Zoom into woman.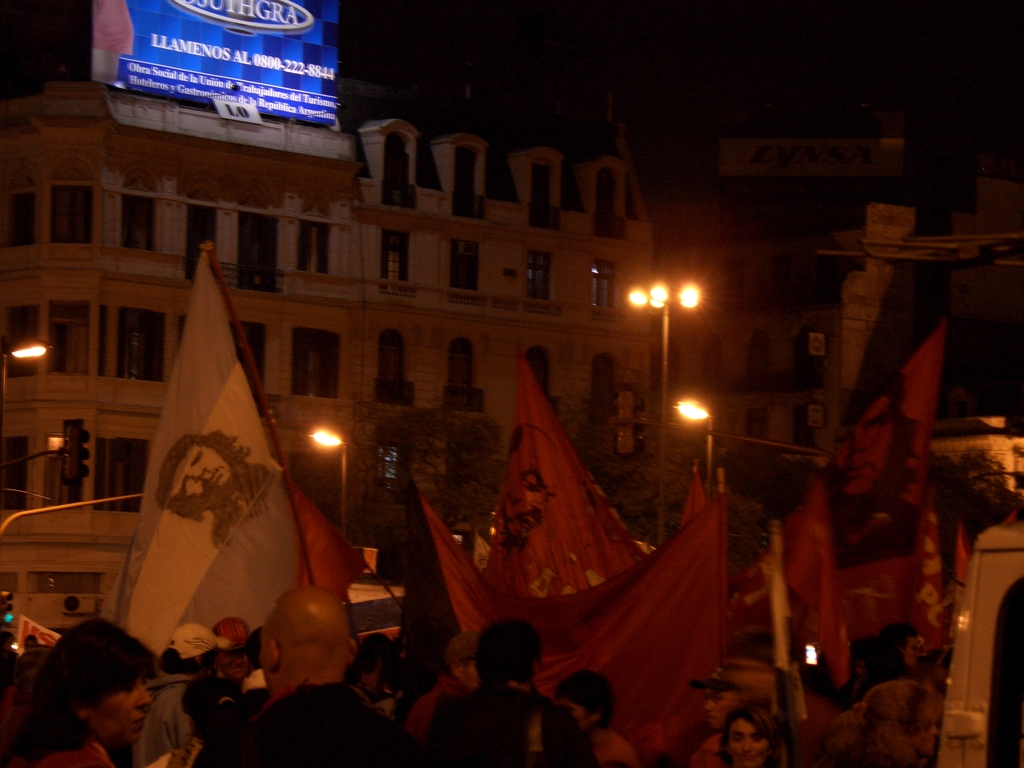
Zoom target: <box>0,613,172,767</box>.
